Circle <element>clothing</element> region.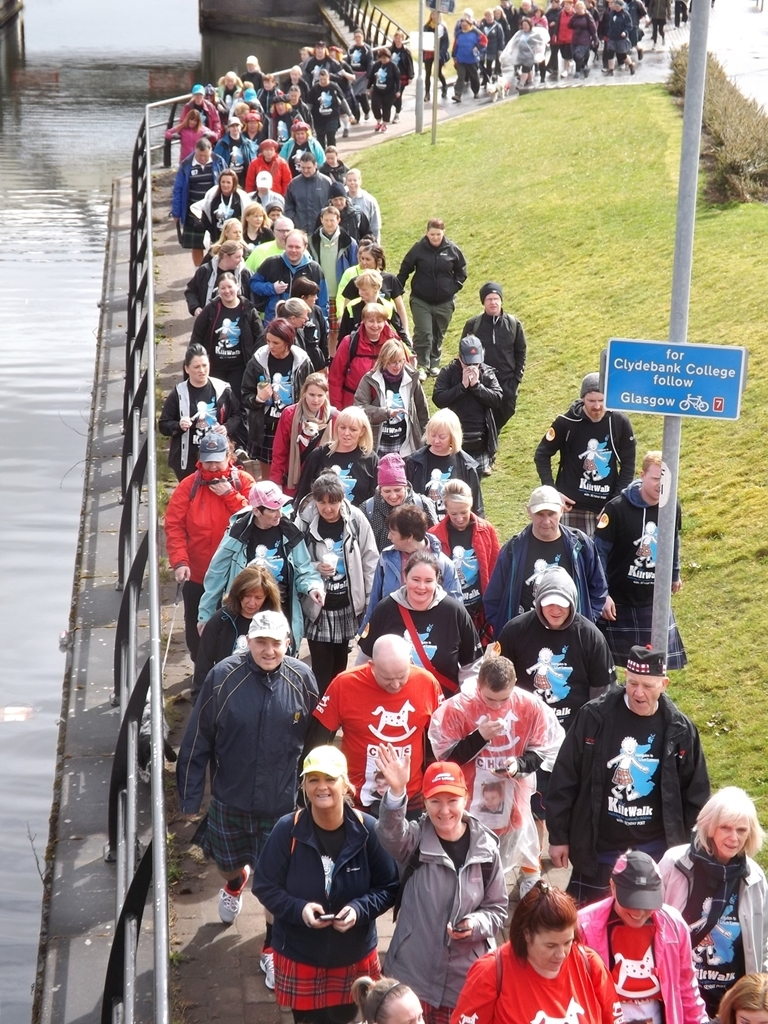
Region: (155,453,256,605).
